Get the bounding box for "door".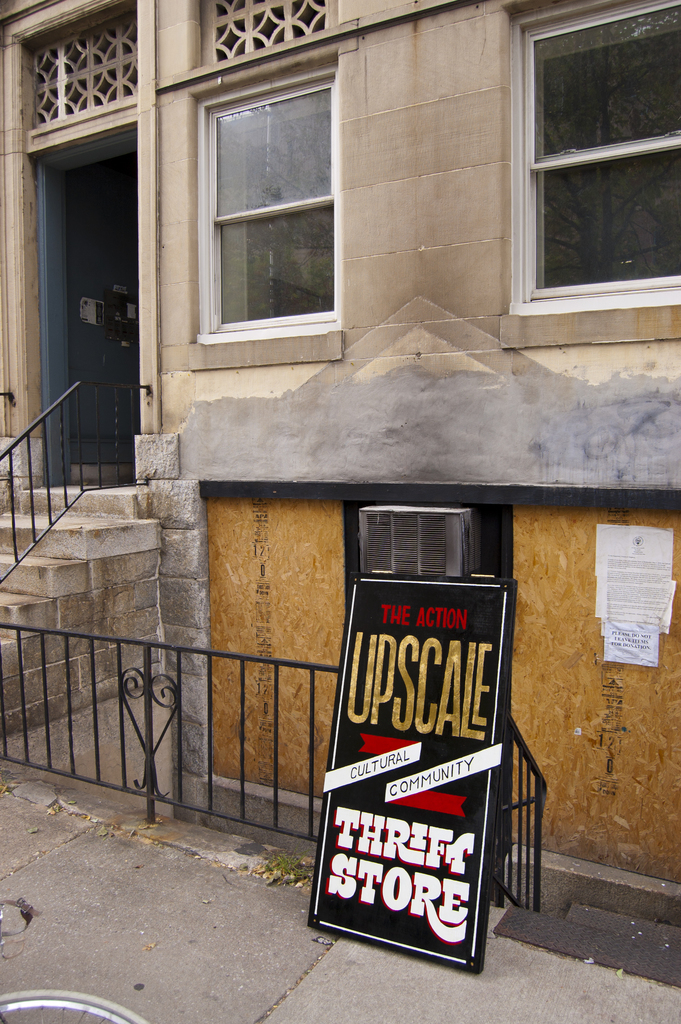
x1=28, y1=104, x2=158, y2=431.
